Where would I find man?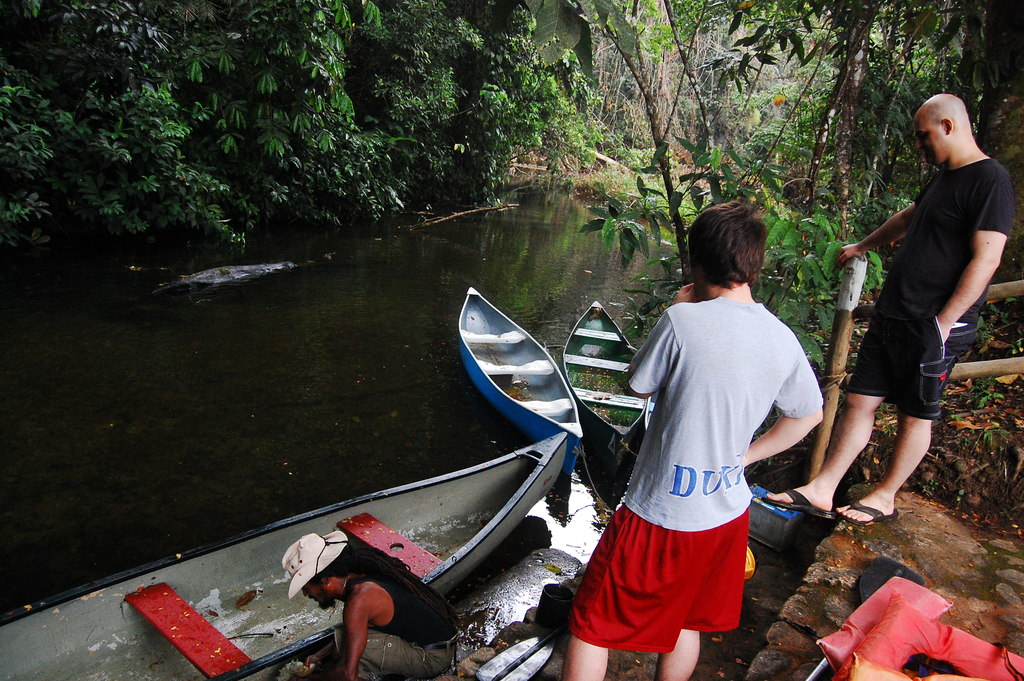
At Rect(279, 533, 464, 680).
